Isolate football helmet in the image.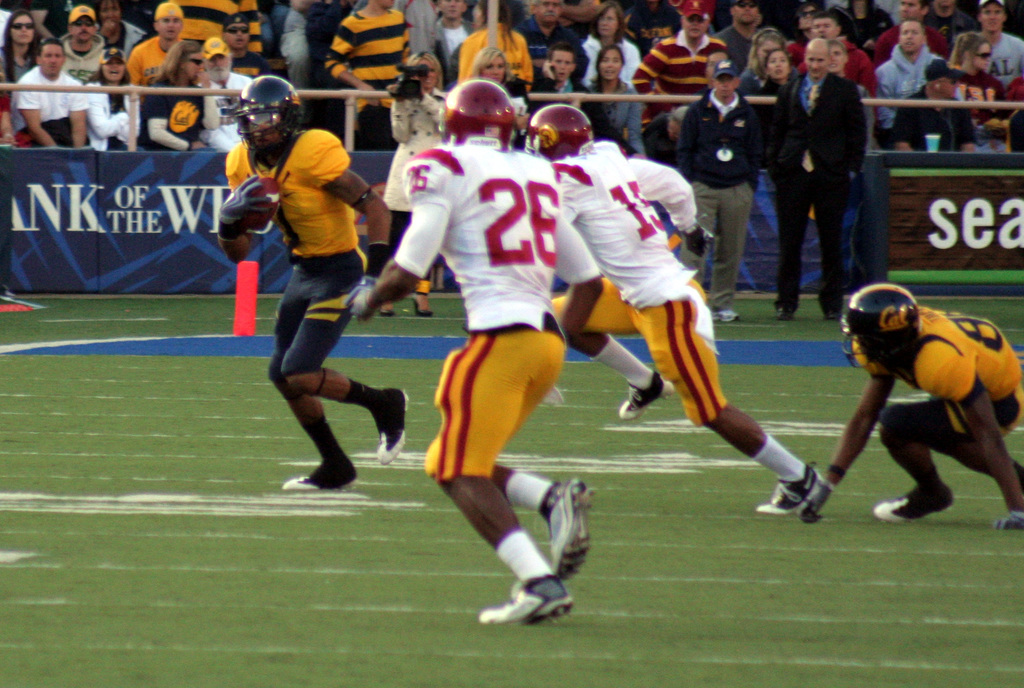
Isolated region: left=840, top=281, right=922, bottom=371.
